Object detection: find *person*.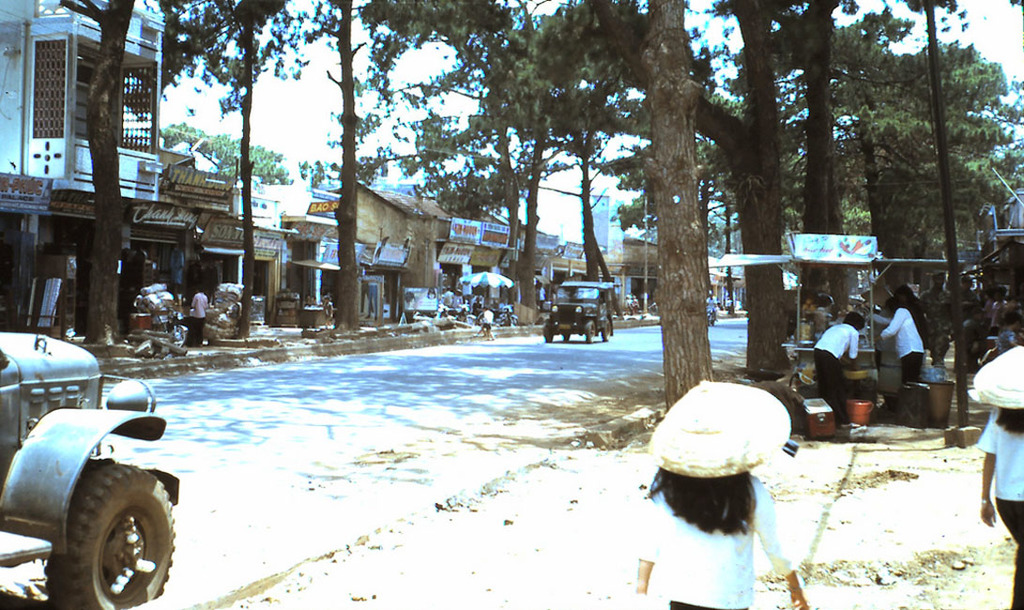
(left=185, top=286, right=218, bottom=348).
